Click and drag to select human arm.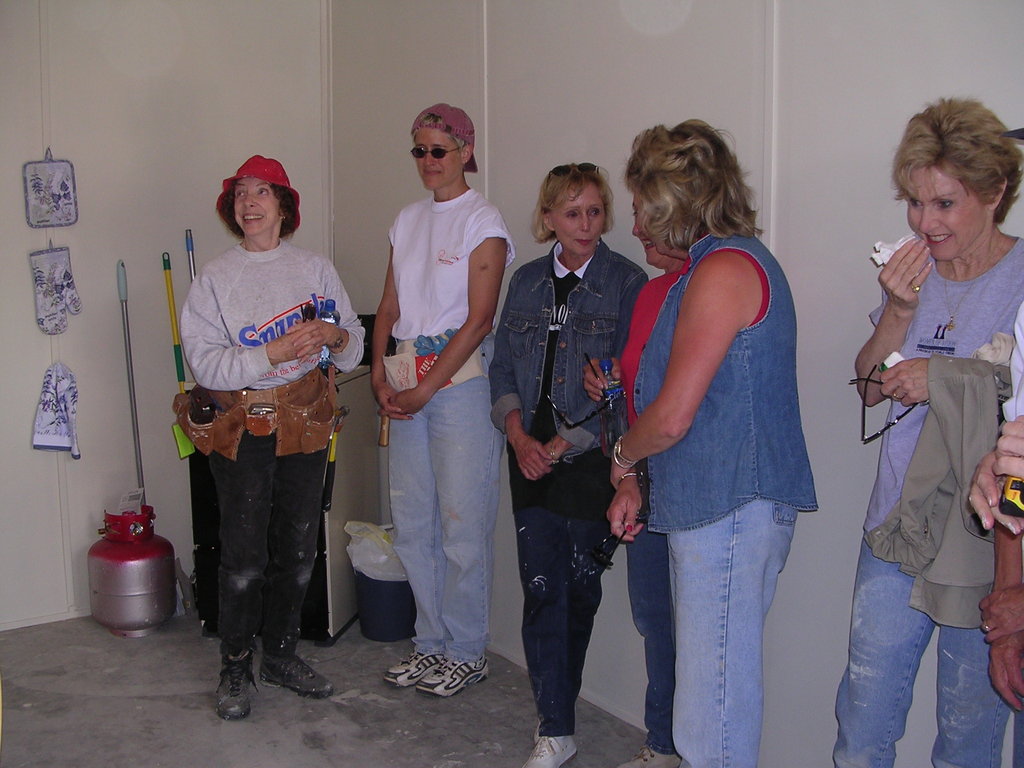
Selection: select_region(852, 233, 932, 407).
